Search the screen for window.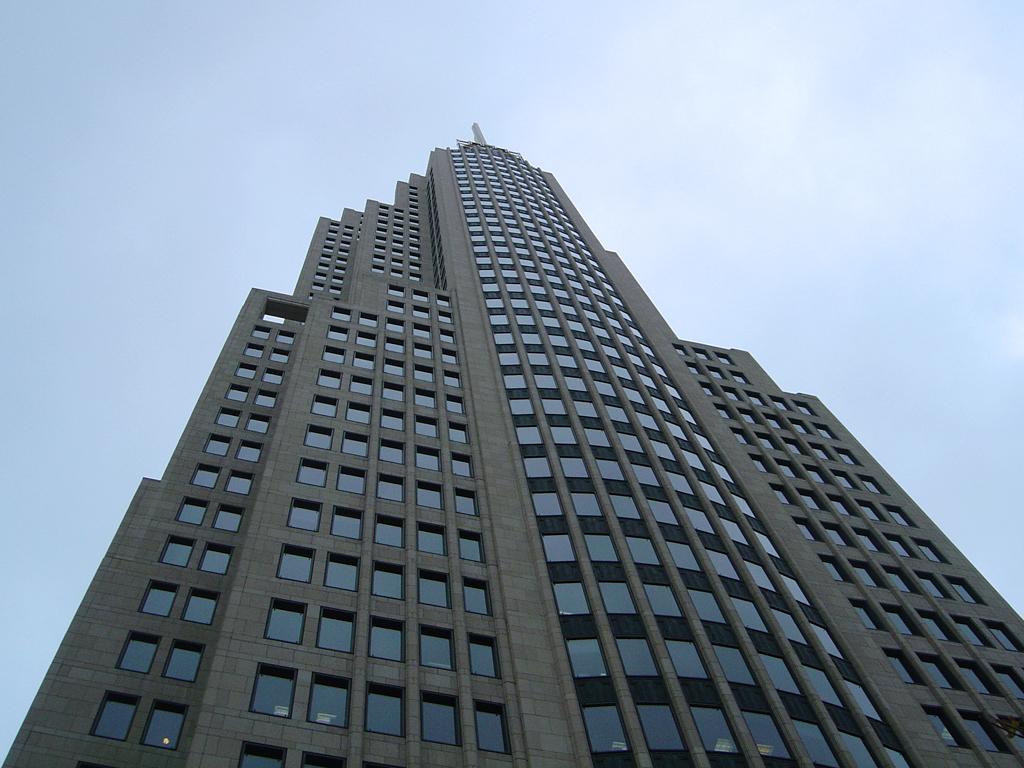
Found at <box>732,369,755,390</box>.
